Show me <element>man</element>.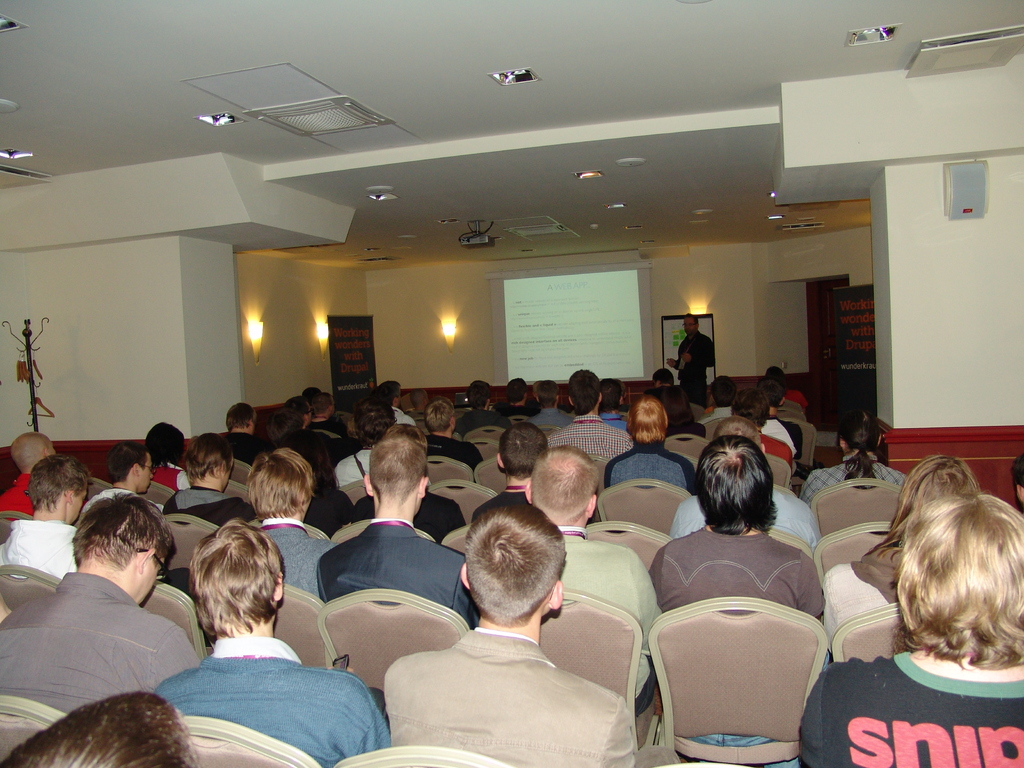
<element>man</element> is here: {"left": 800, "top": 418, "right": 916, "bottom": 509}.
